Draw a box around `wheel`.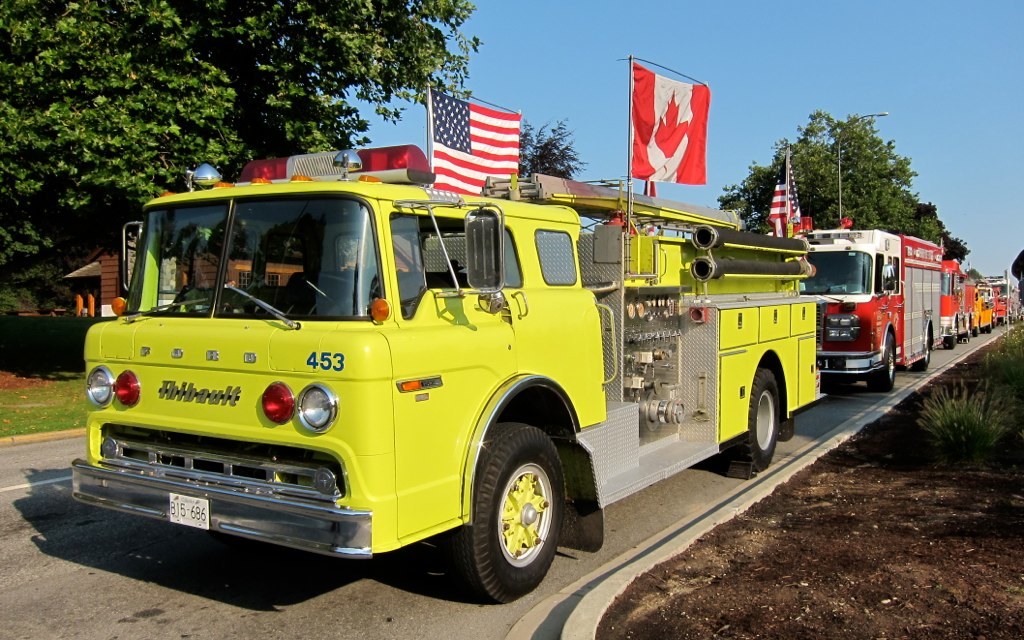
<box>960,327,971,341</box>.
